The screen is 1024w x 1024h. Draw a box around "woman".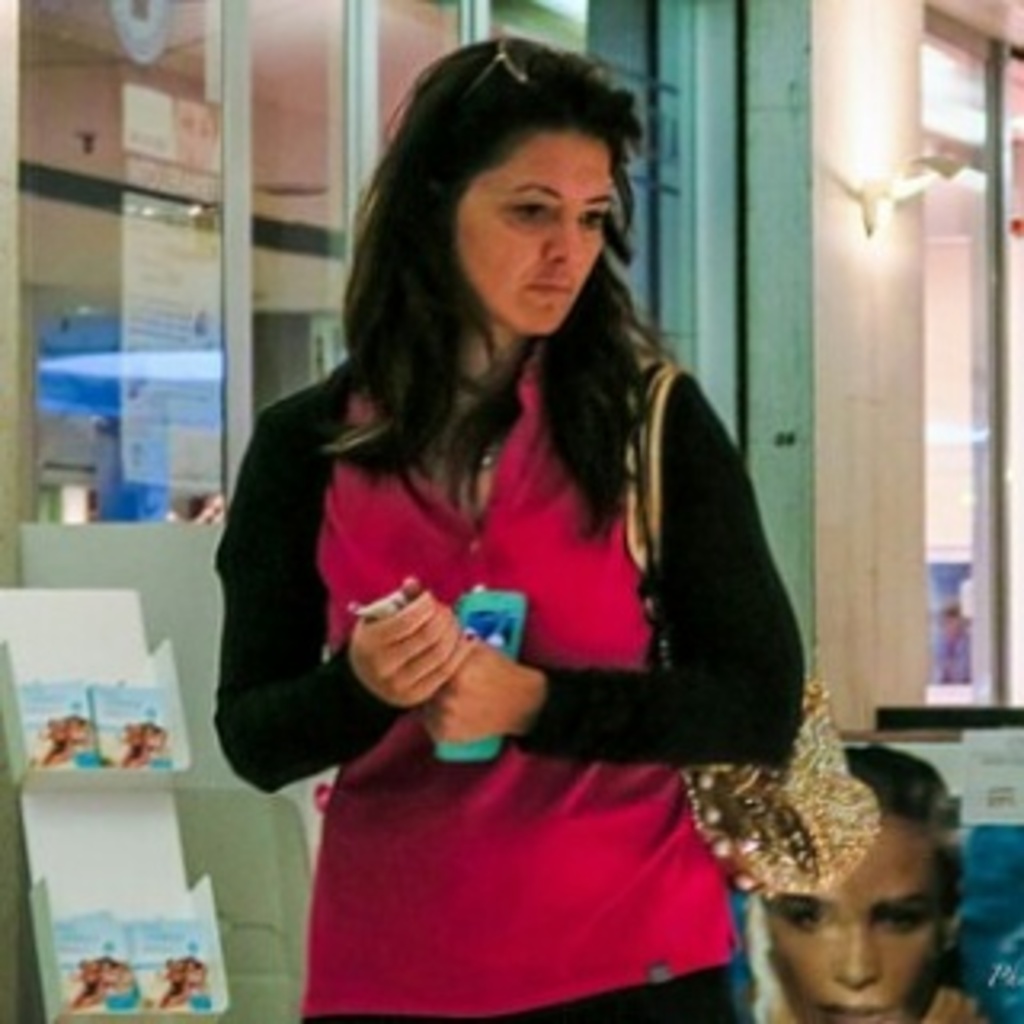
208:29:803:1021.
